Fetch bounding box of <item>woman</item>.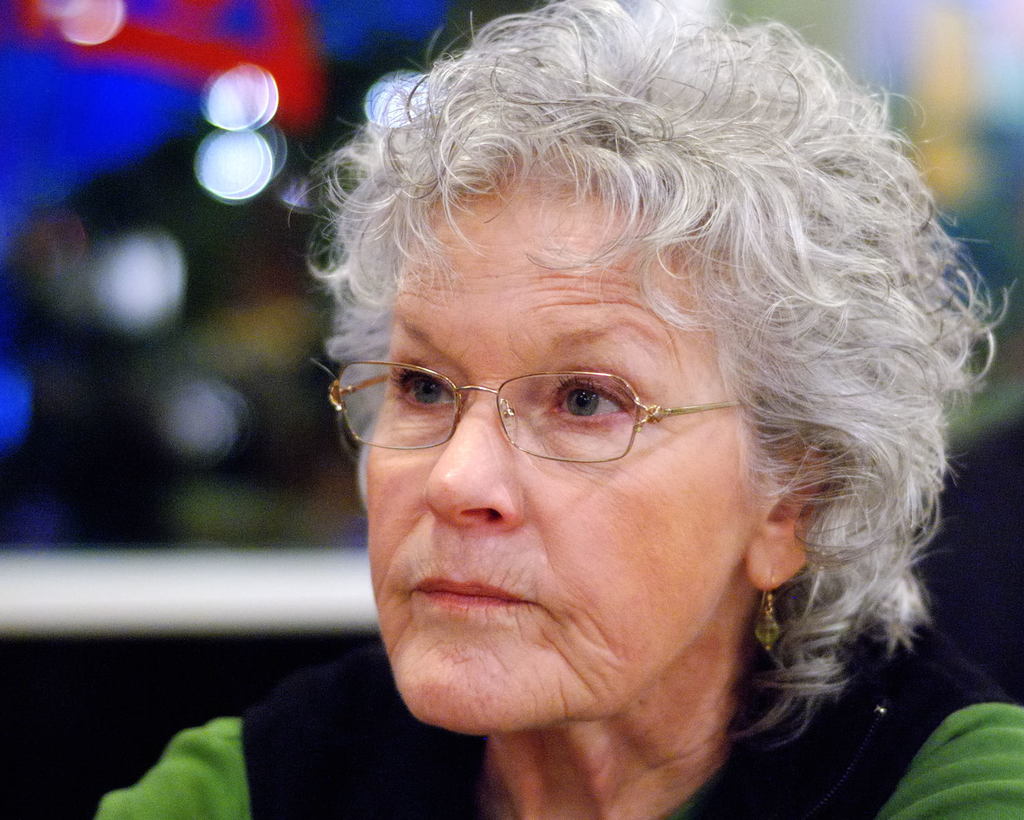
Bbox: (89,0,1023,819).
